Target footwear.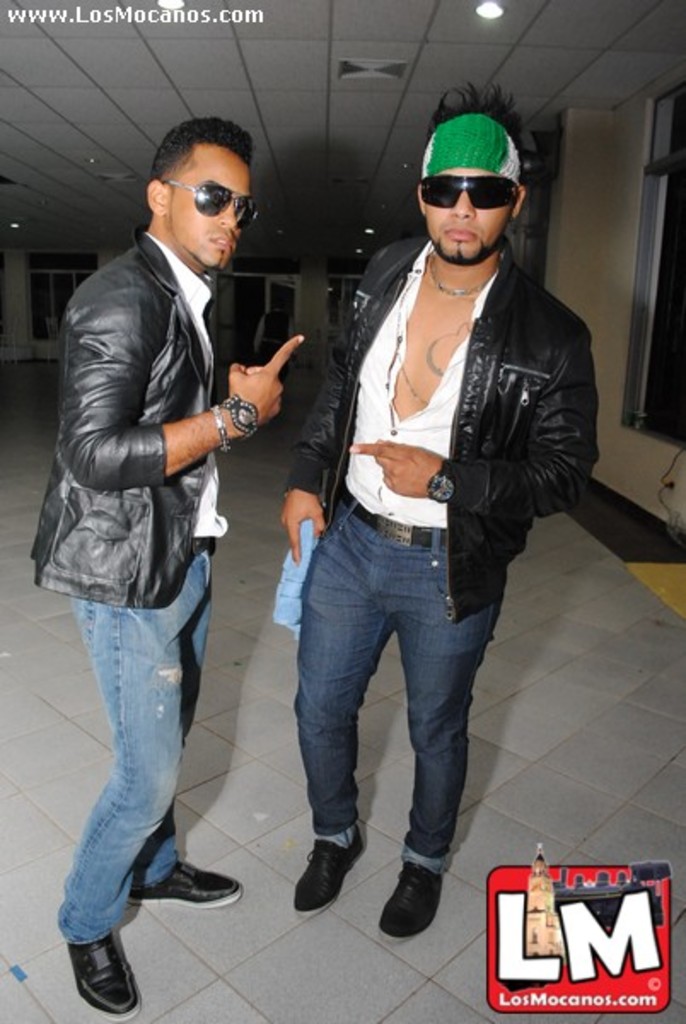
Target region: [68,920,150,1017].
